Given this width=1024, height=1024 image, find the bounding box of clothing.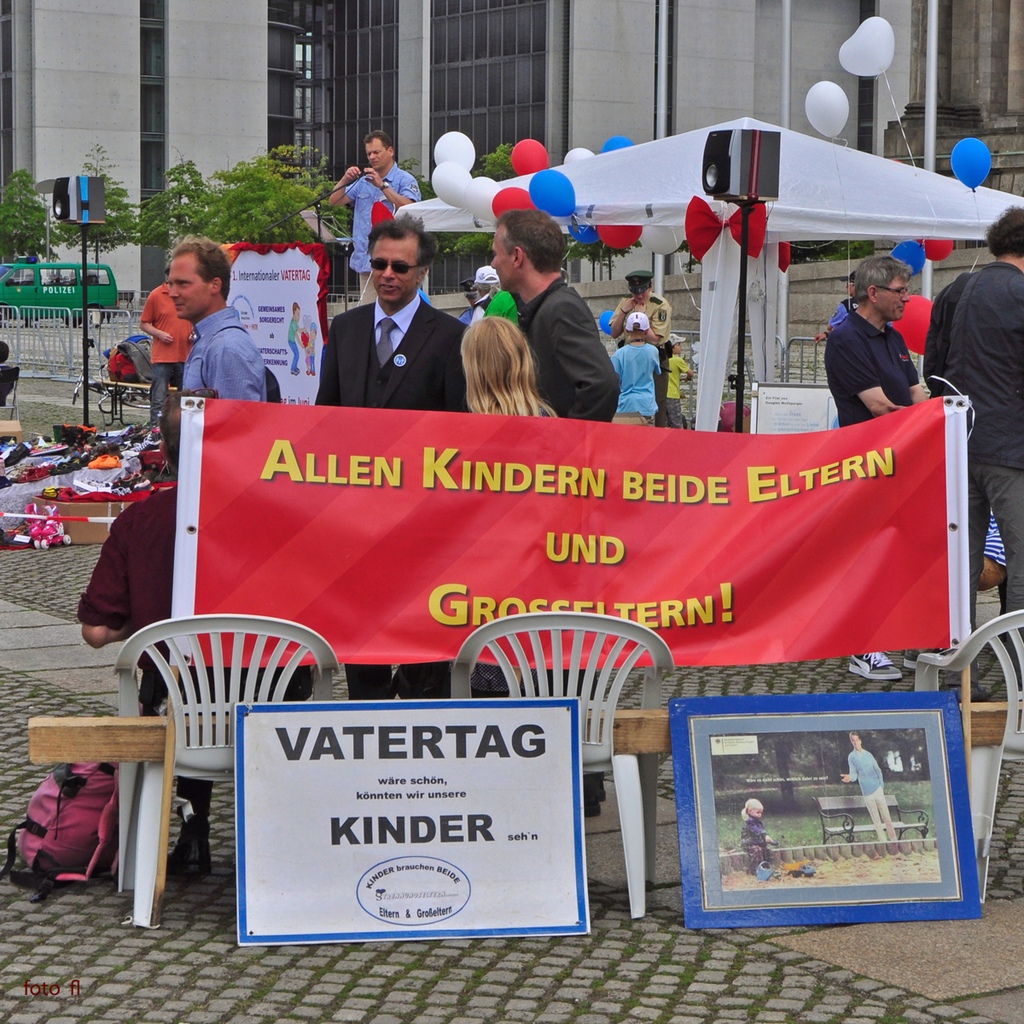
[367,154,405,350].
